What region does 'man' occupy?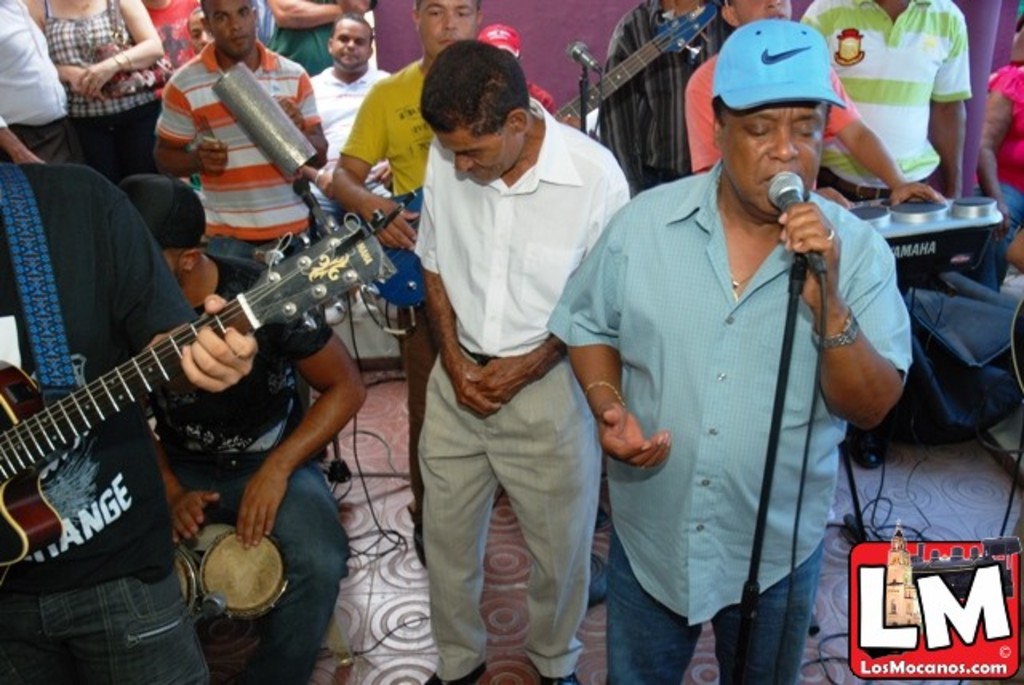
bbox=(0, 165, 259, 683).
